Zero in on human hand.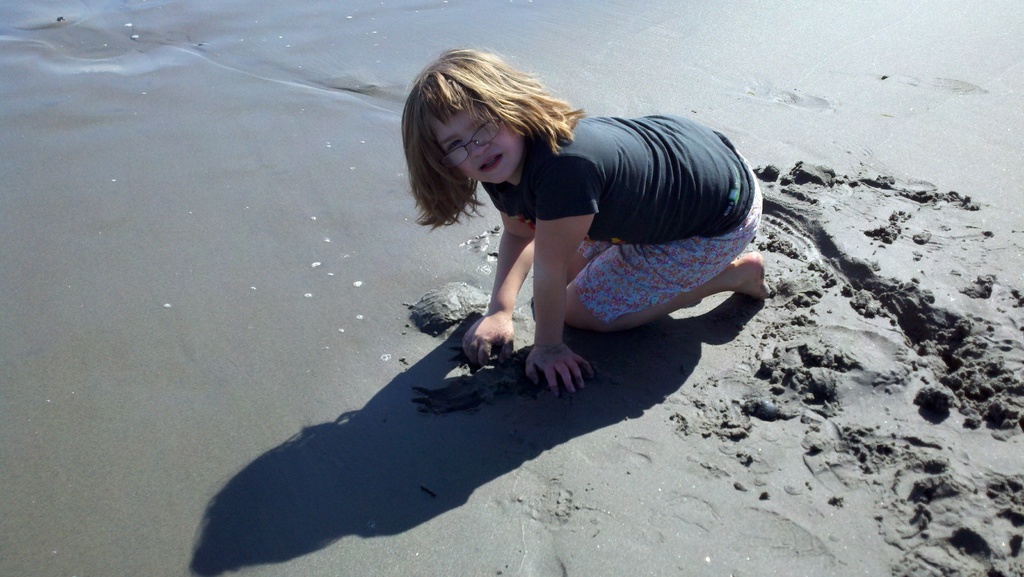
Zeroed in: [461,312,516,370].
